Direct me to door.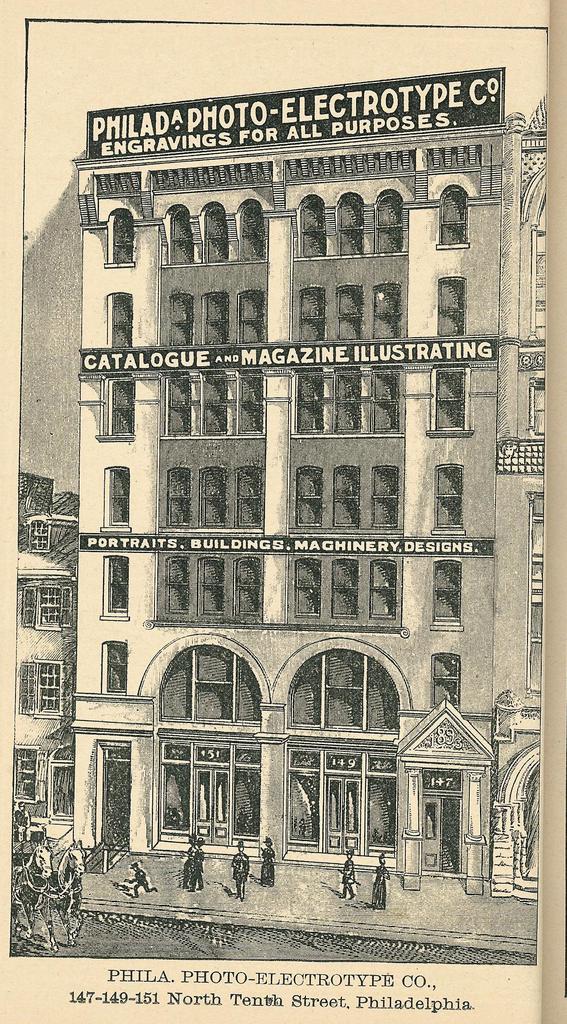
Direction: l=51, t=760, r=79, b=819.
